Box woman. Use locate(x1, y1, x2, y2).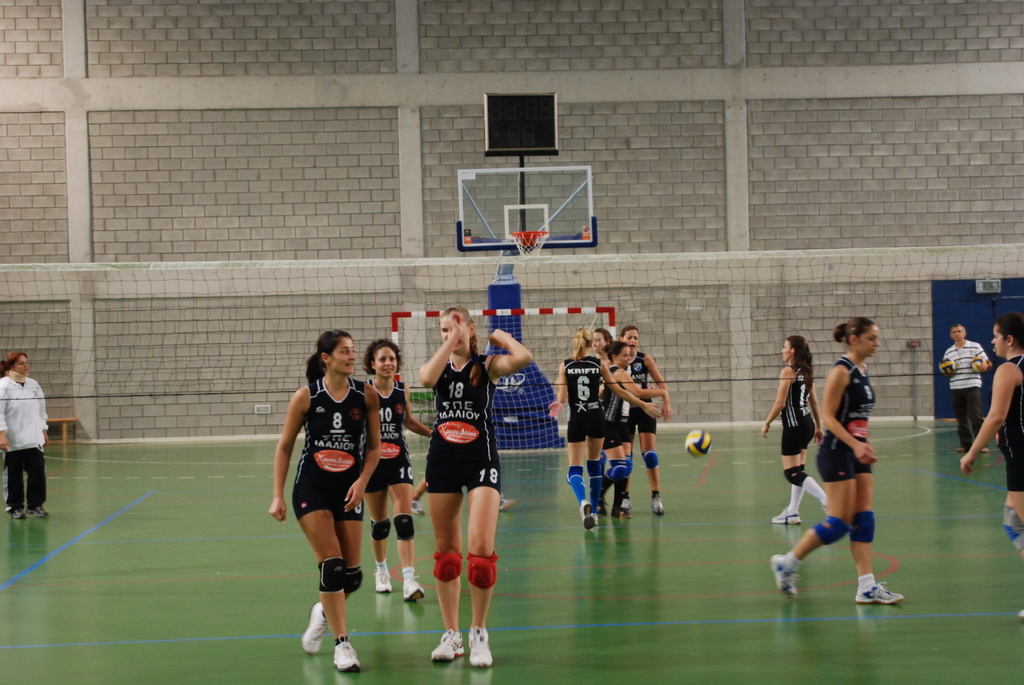
locate(769, 313, 905, 602).
